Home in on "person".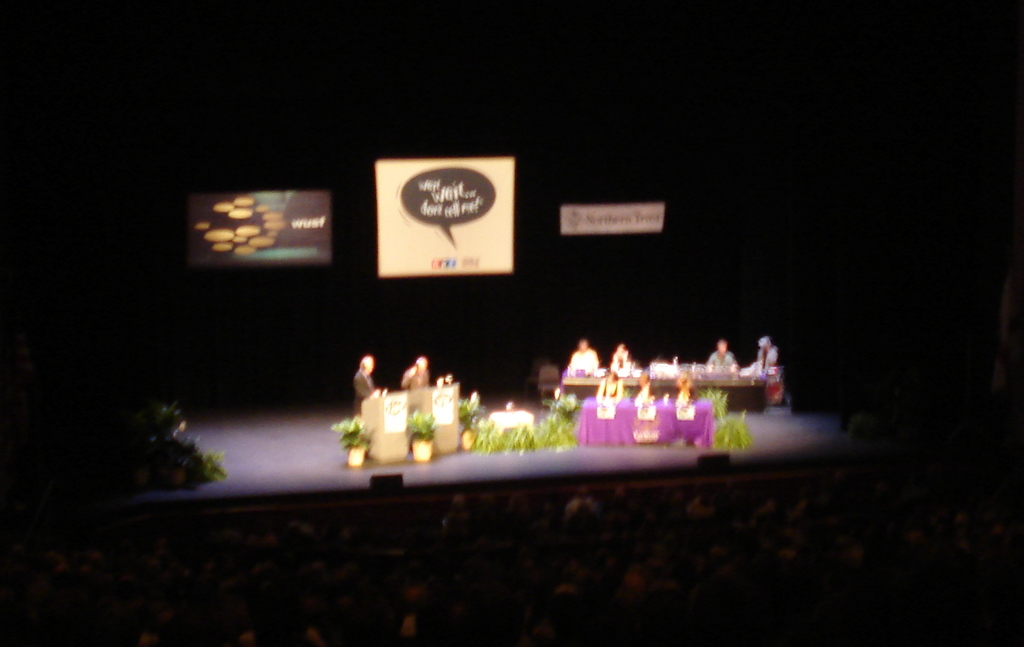
Homed in at <region>598, 370, 627, 398</region>.
